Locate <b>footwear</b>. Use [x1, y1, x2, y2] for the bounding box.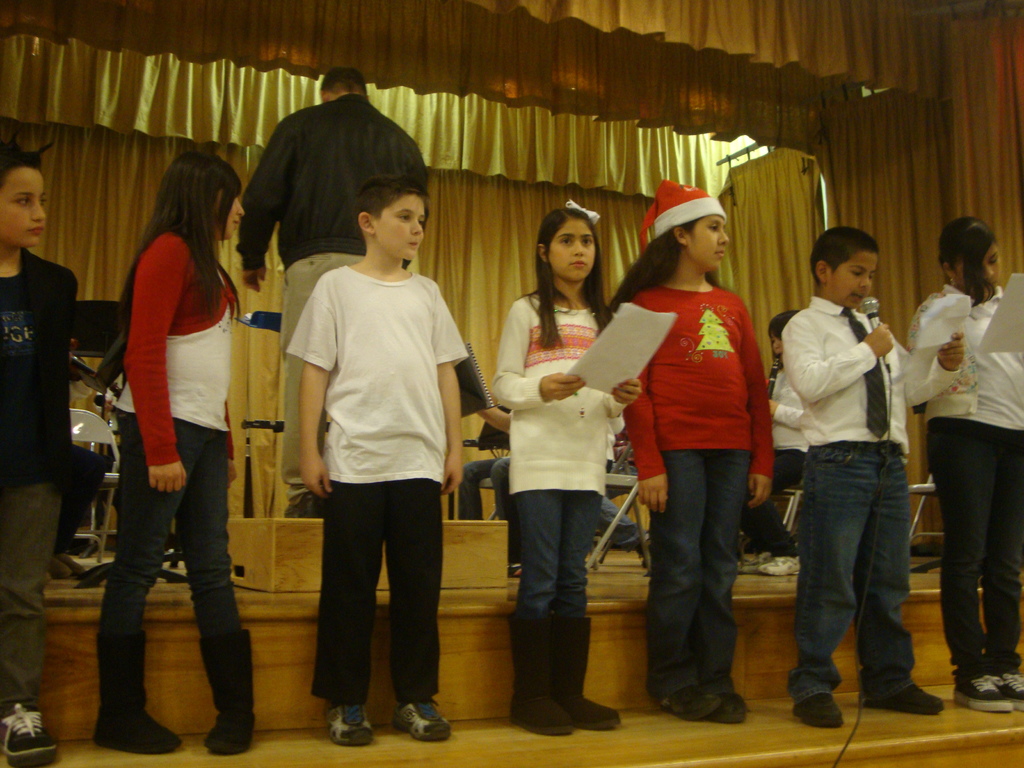
[556, 618, 624, 737].
